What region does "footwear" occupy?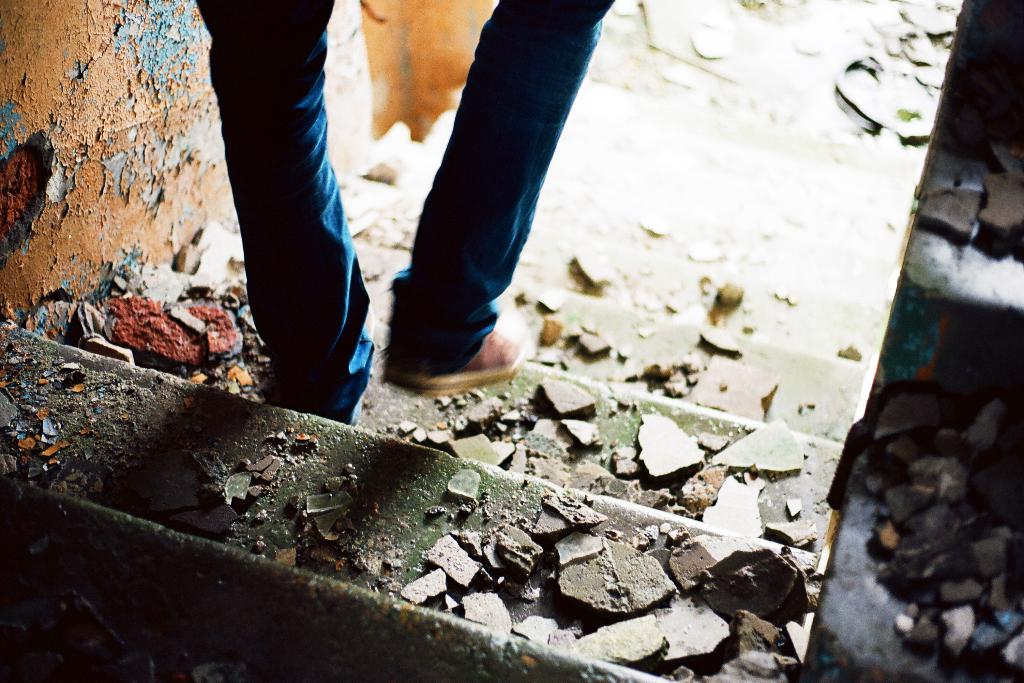
380,317,528,397.
